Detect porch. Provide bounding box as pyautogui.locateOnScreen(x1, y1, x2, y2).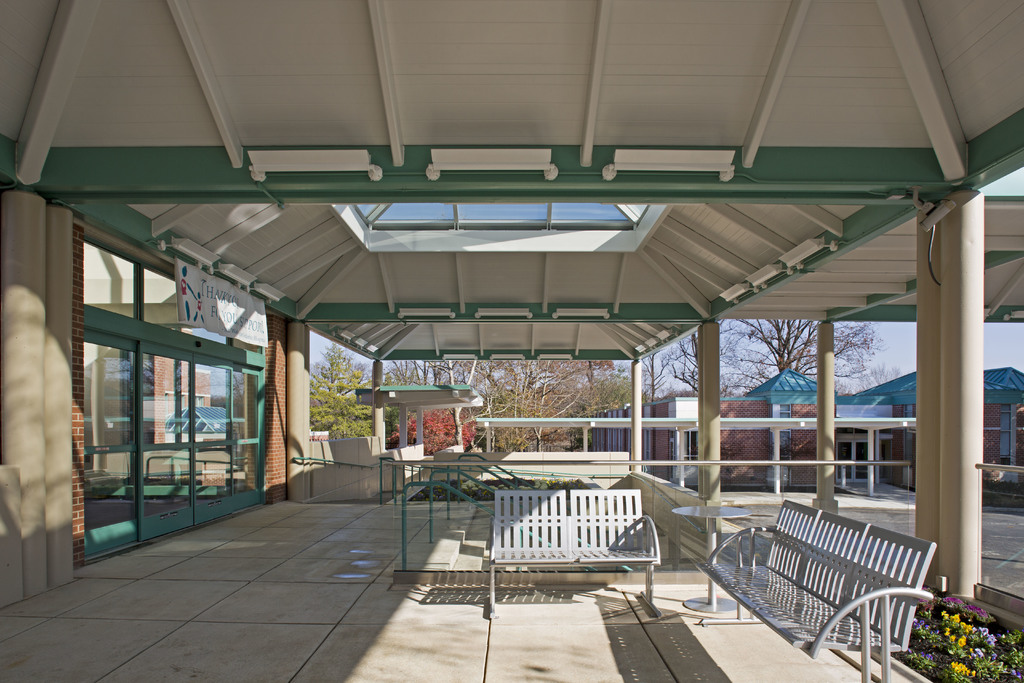
pyautogui.locateOnScreen(0, 454, 1023, 682).
